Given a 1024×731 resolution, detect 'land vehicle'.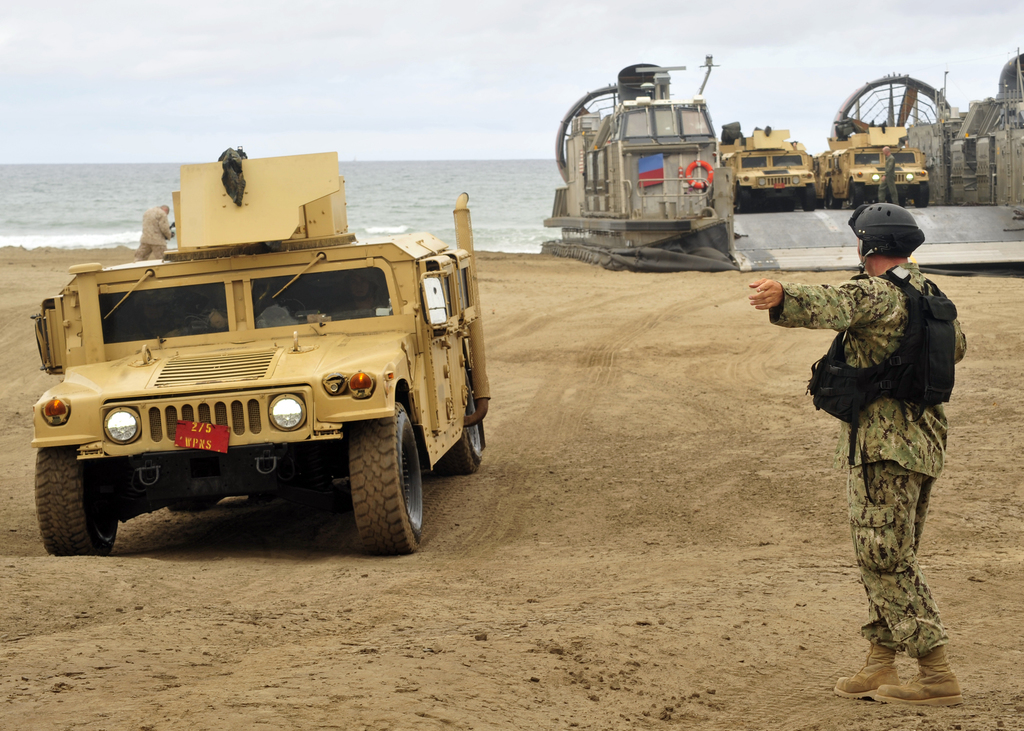
(23, 172, 490, 556).
